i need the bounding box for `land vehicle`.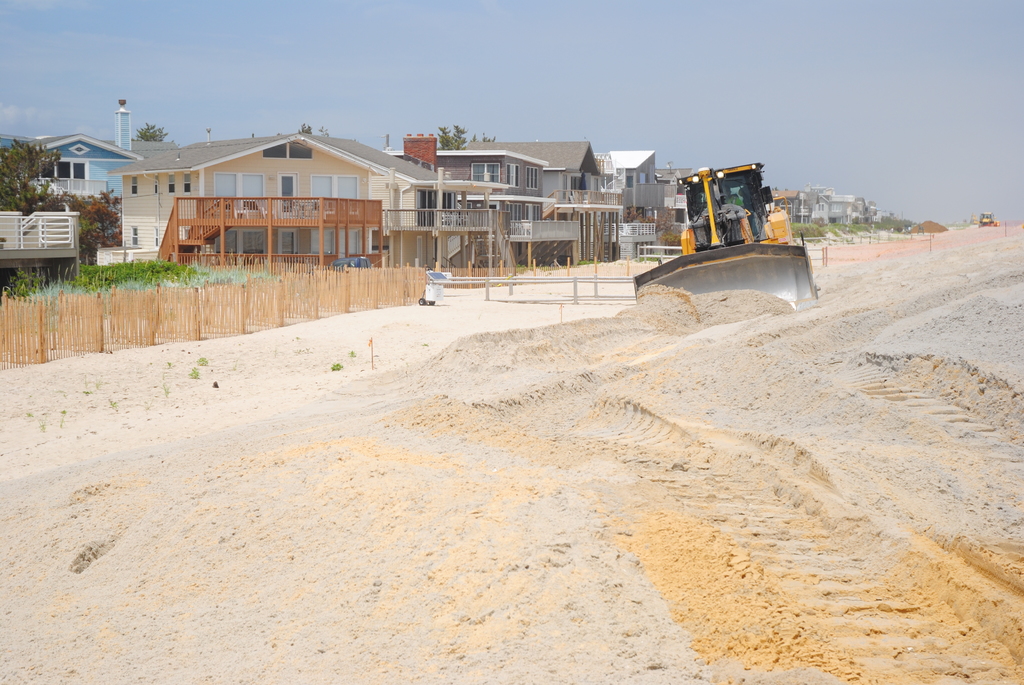
Here it is: 330,255,372,271.
